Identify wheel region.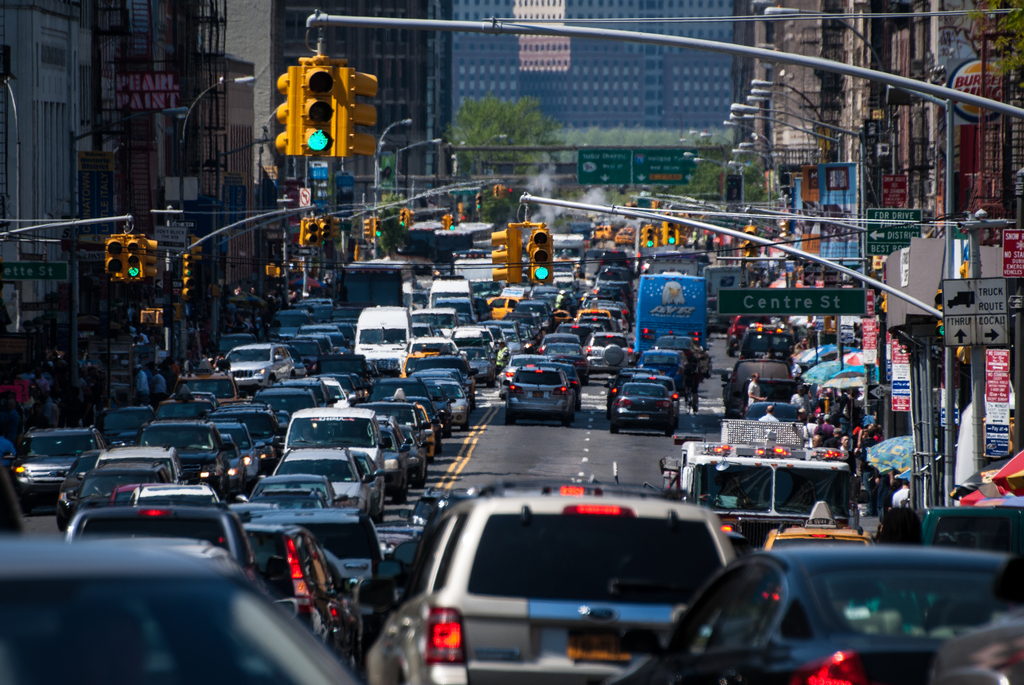
Region: box=[505, 408, 515, 427].
